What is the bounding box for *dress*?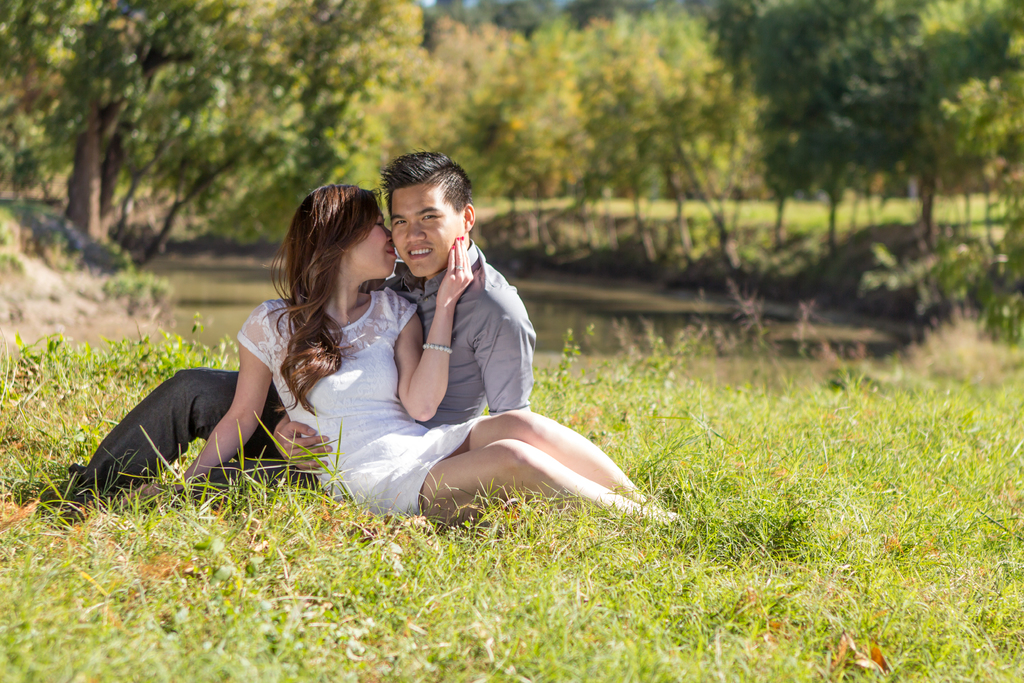
bbox(237, 290, 491, 518).
